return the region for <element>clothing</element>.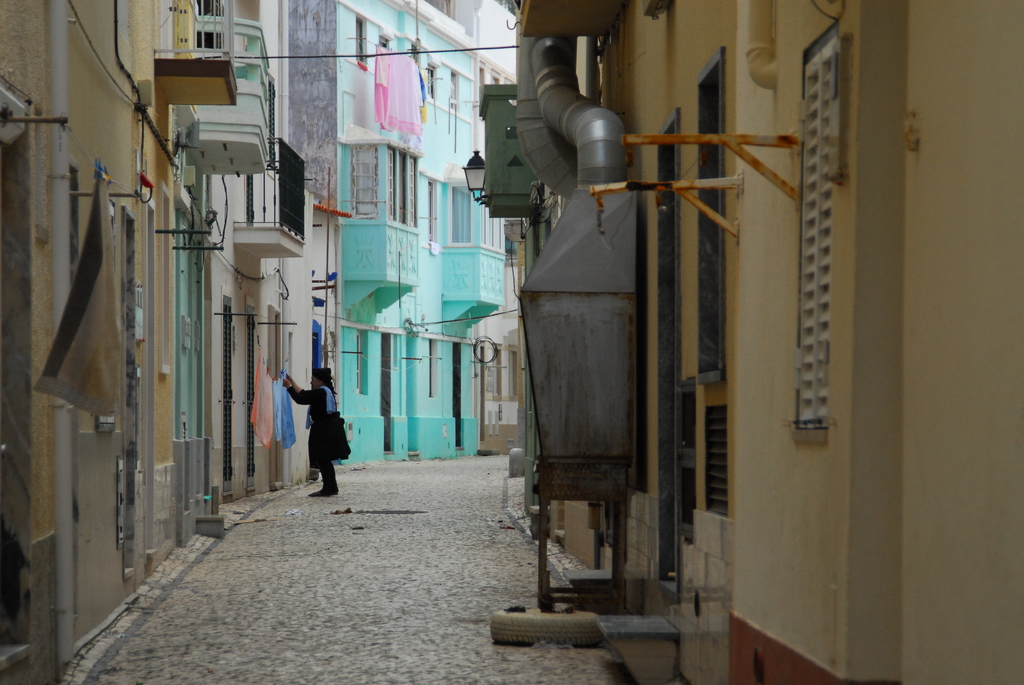
box(275, 368, 337, 492).
